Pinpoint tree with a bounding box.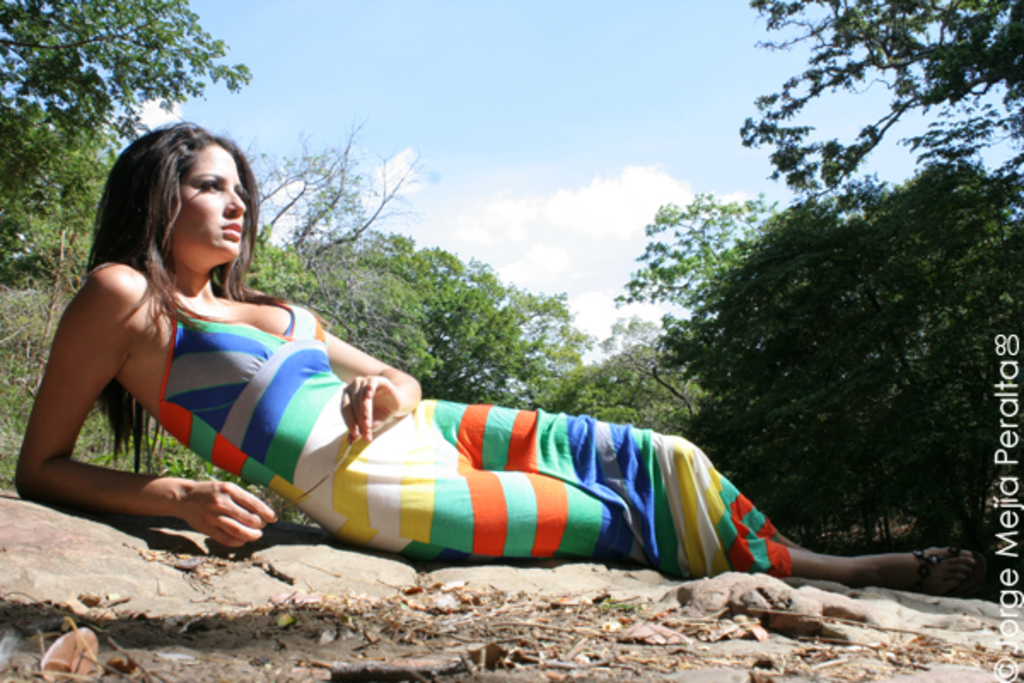
bbox=[729, 0, 1022, 210].
